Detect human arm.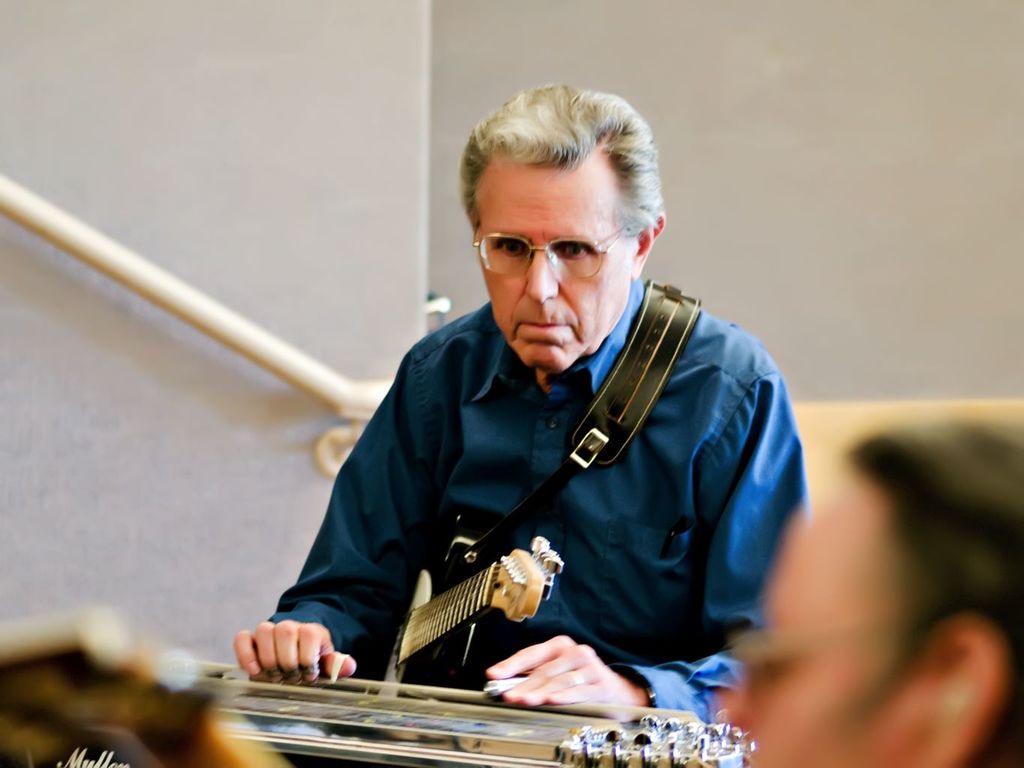
Detected at 487 373 808 708.
